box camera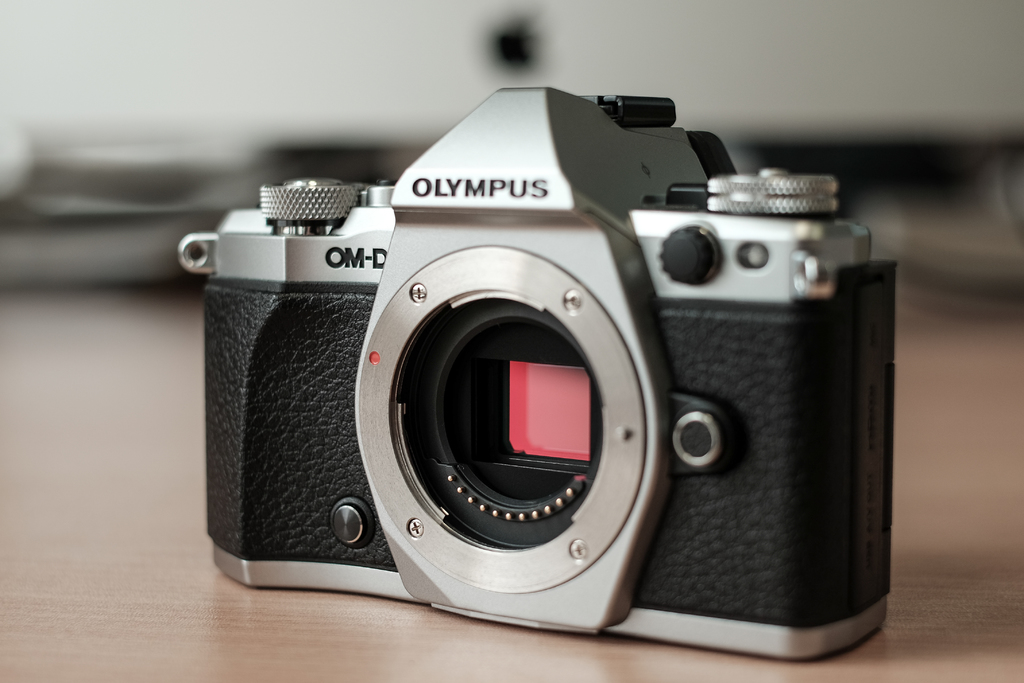
184,82,904,662
